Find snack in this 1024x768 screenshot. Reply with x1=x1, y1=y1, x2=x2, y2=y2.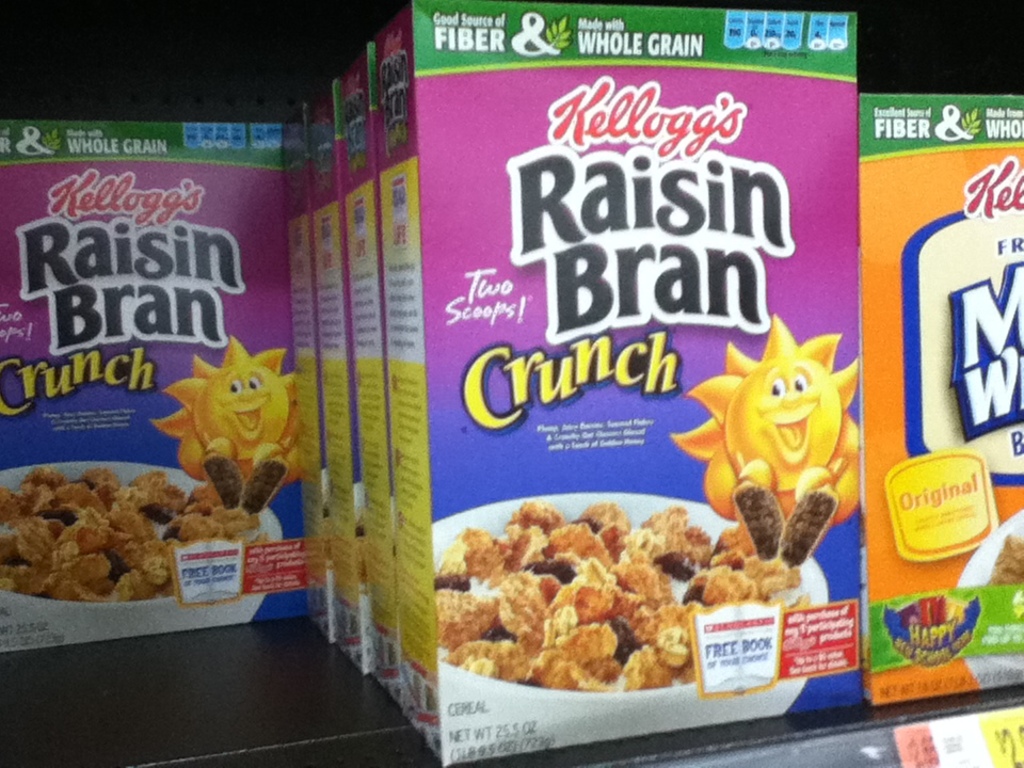
x1=980, y1=532, x2=1023, y2=586.
